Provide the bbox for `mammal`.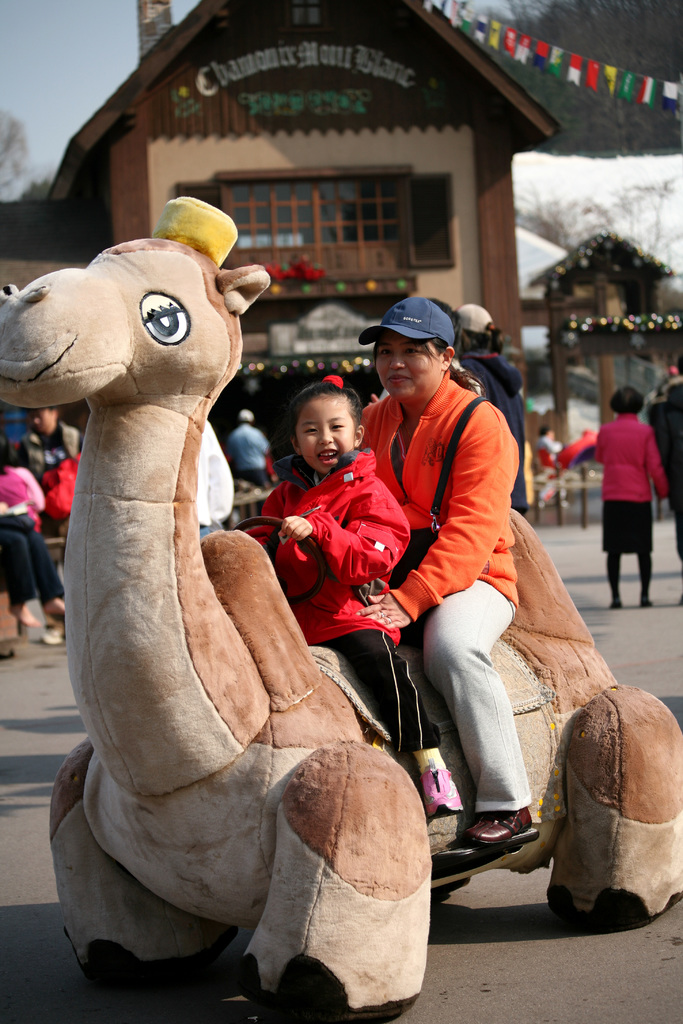
224,404,269,522.
